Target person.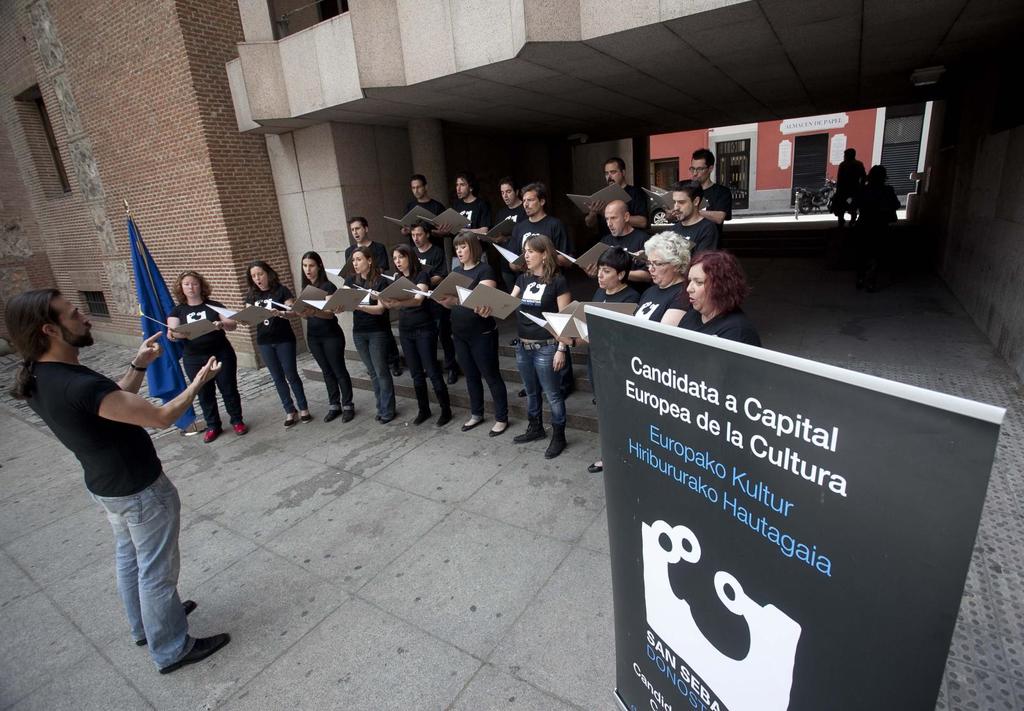
Target region: 680, 243, 762, 353.
